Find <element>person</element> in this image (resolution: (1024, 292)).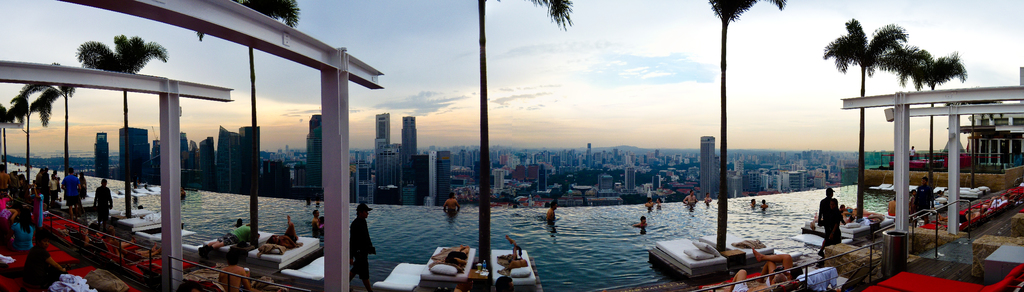
501,234,525,279.
